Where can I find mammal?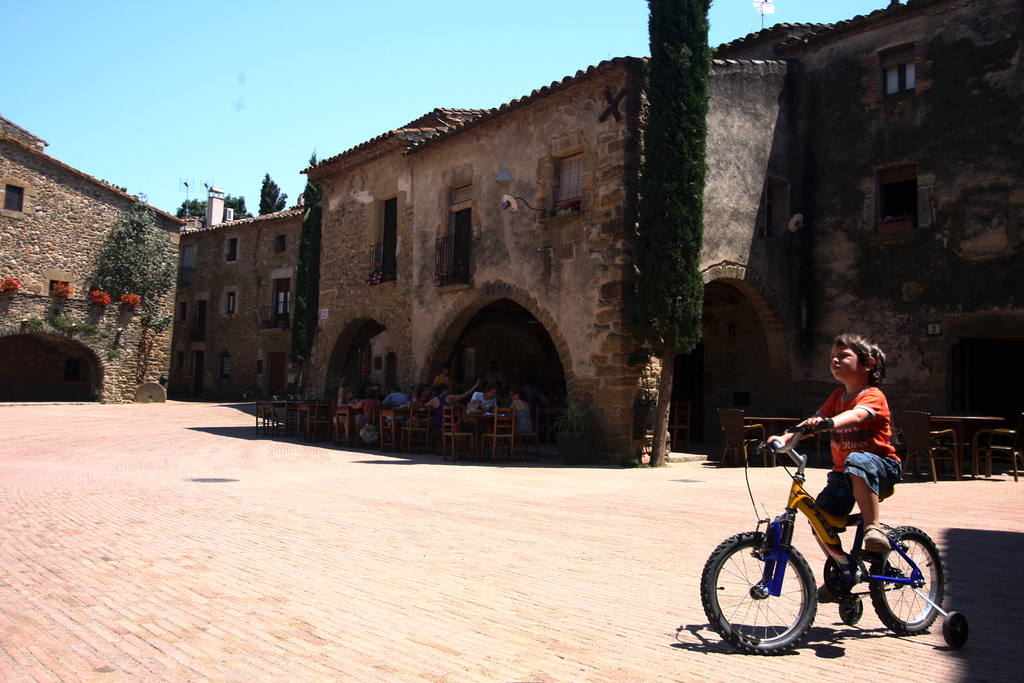
You can find it at x1=412 y1=384 x2=430 y2=424.
